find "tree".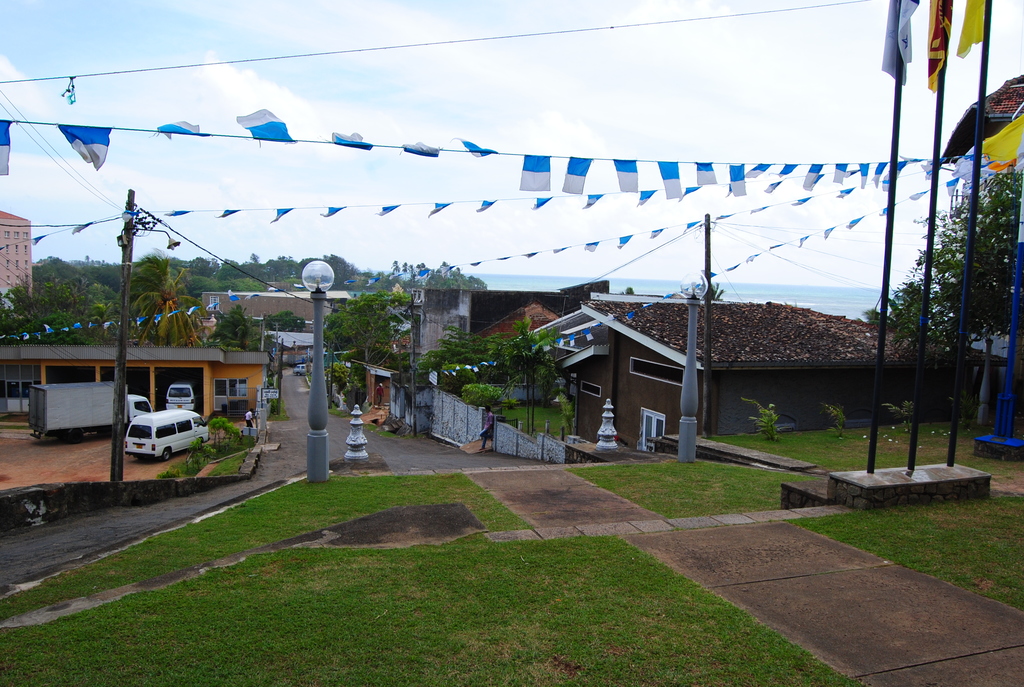
bbox(501, 313, 566, 444).
